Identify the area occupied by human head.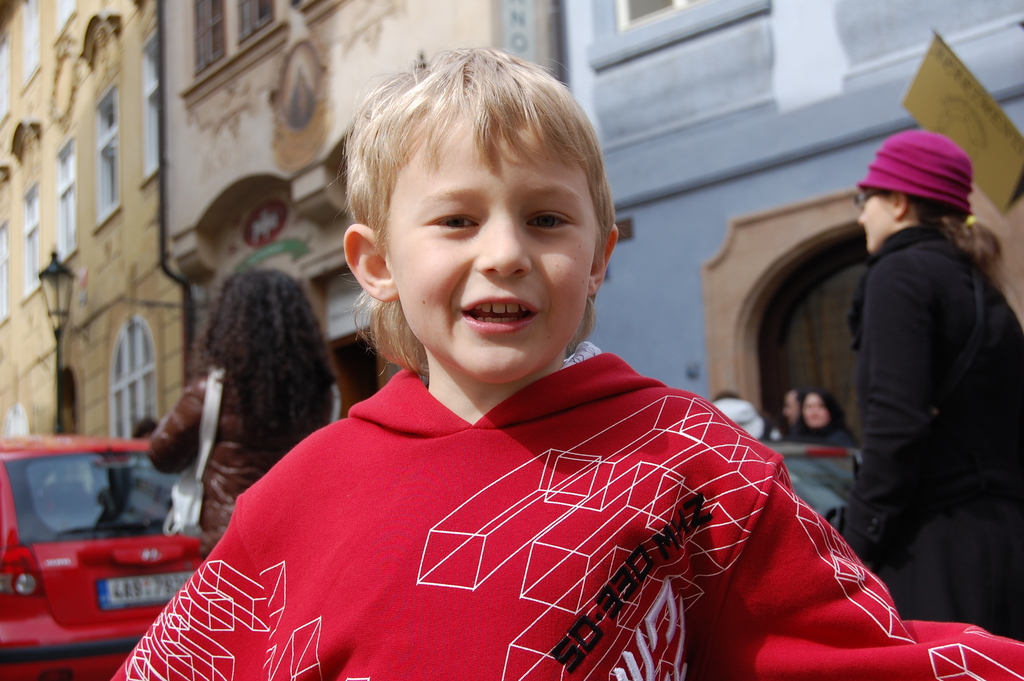
Area: Rect(860, 131, 979, 247).
